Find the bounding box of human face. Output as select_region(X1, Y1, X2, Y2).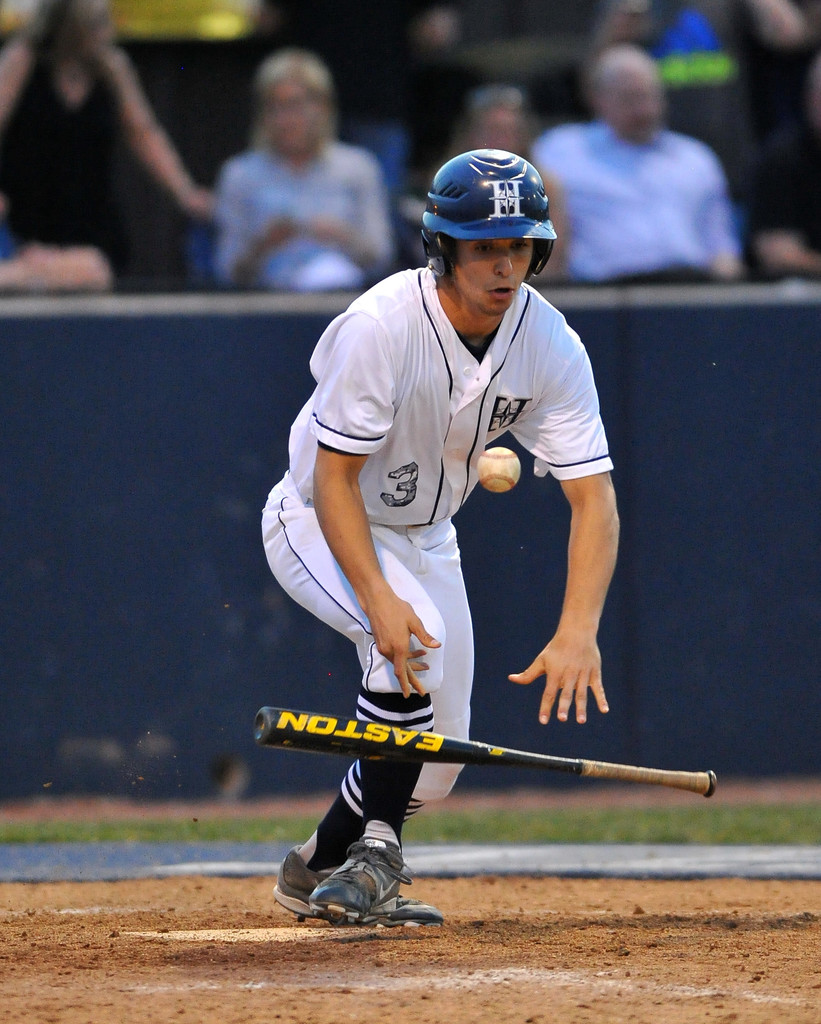
select_region(452, 241, 536, 315).
